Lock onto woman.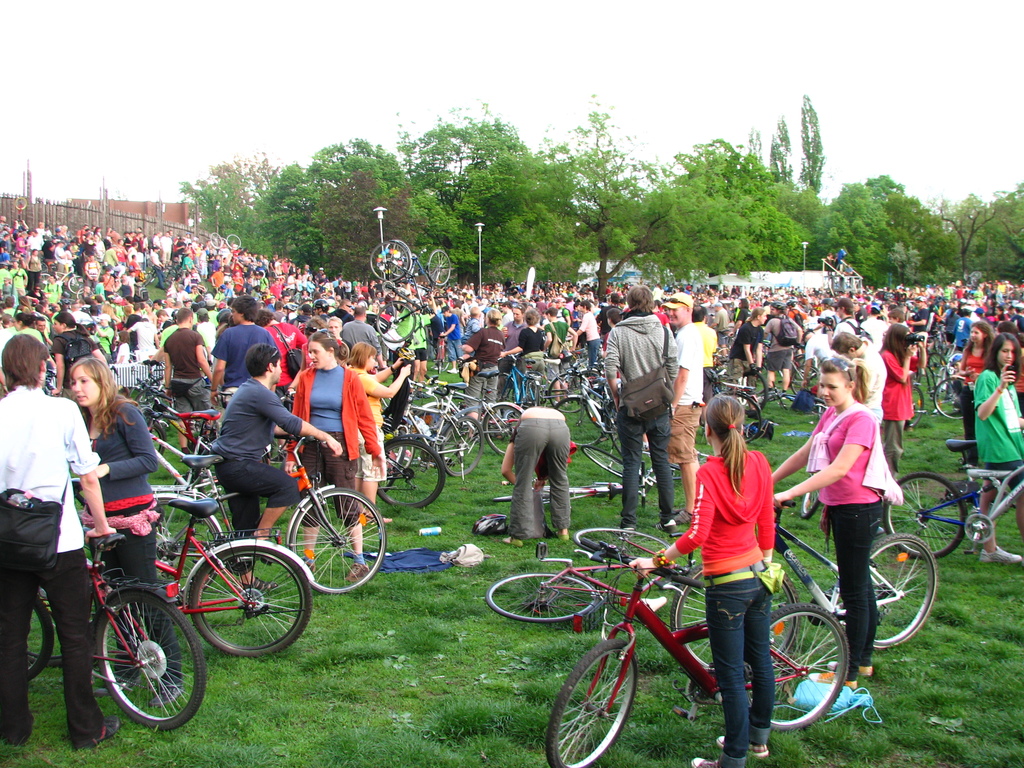
Locked: <region>123, 309, 159, 369</region>.
